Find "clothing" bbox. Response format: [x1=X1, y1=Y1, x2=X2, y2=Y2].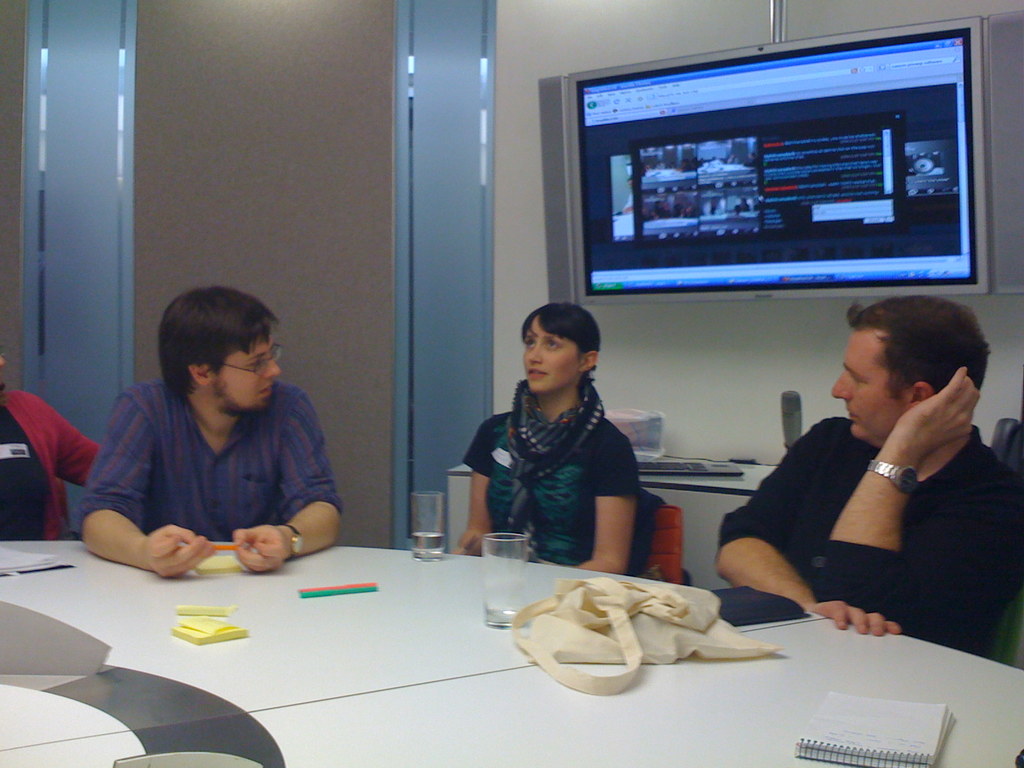
[x1=0, y1=394, x2=99, y2=541].
